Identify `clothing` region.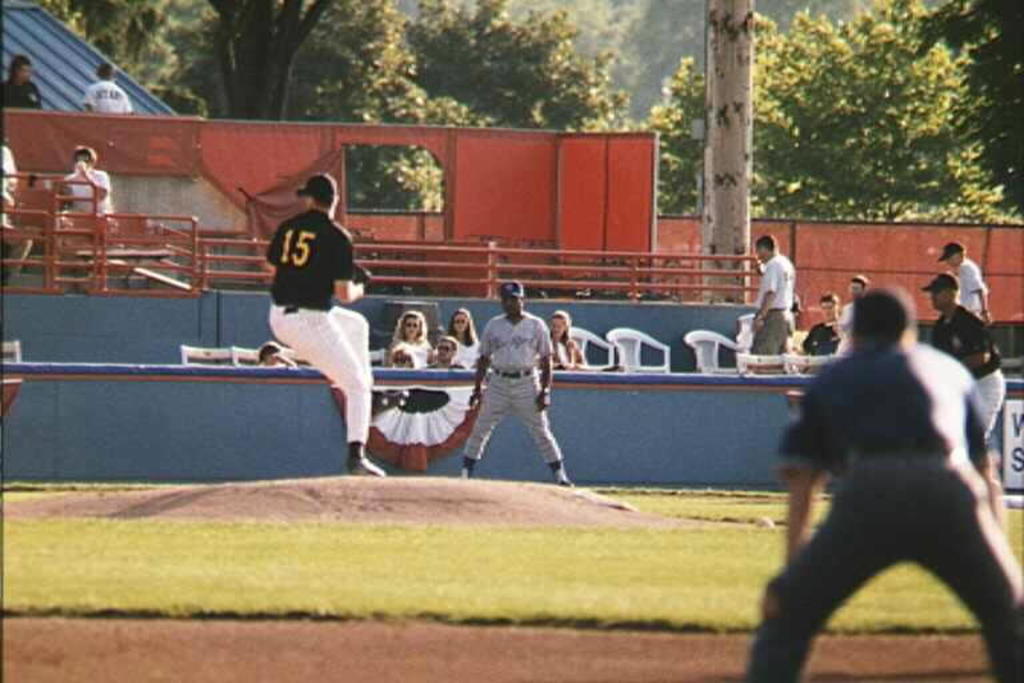
Region: {"x1": 431, "y1": 364, "x2": 459, "y2": 368}.
